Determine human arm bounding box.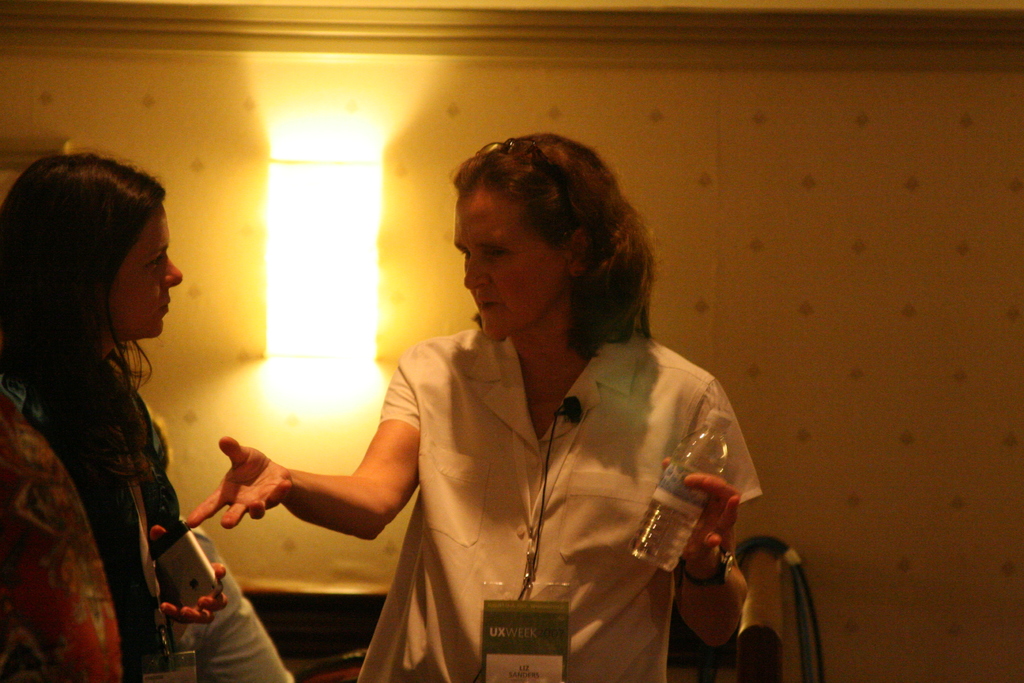
Determined: BBox(657, 367, 756, 661).
